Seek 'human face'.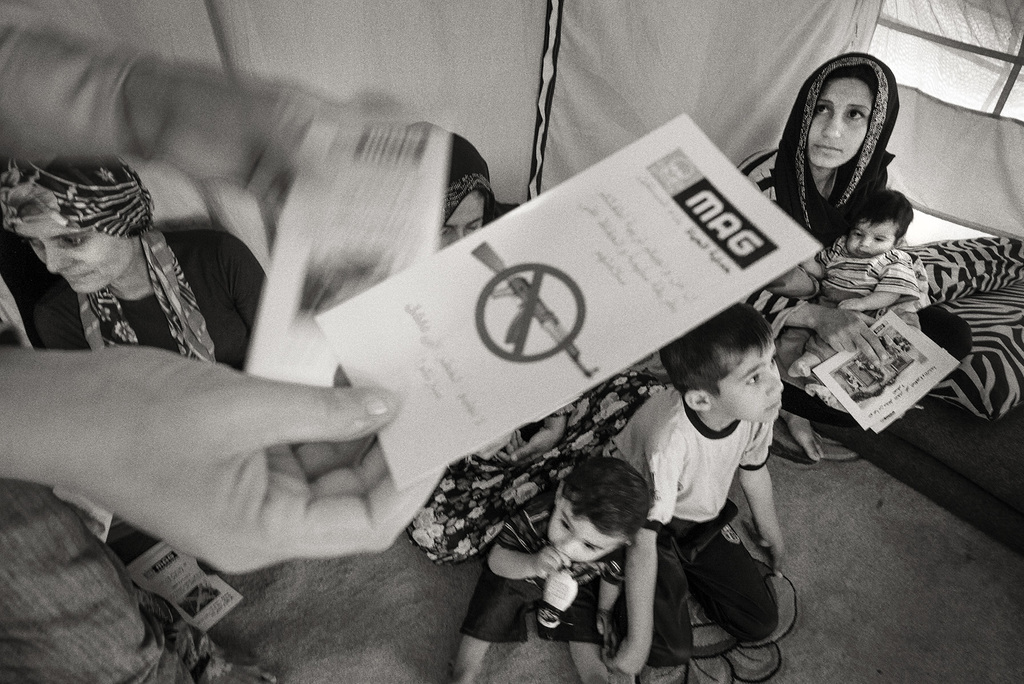
crop(19, 226, 132, 294).
